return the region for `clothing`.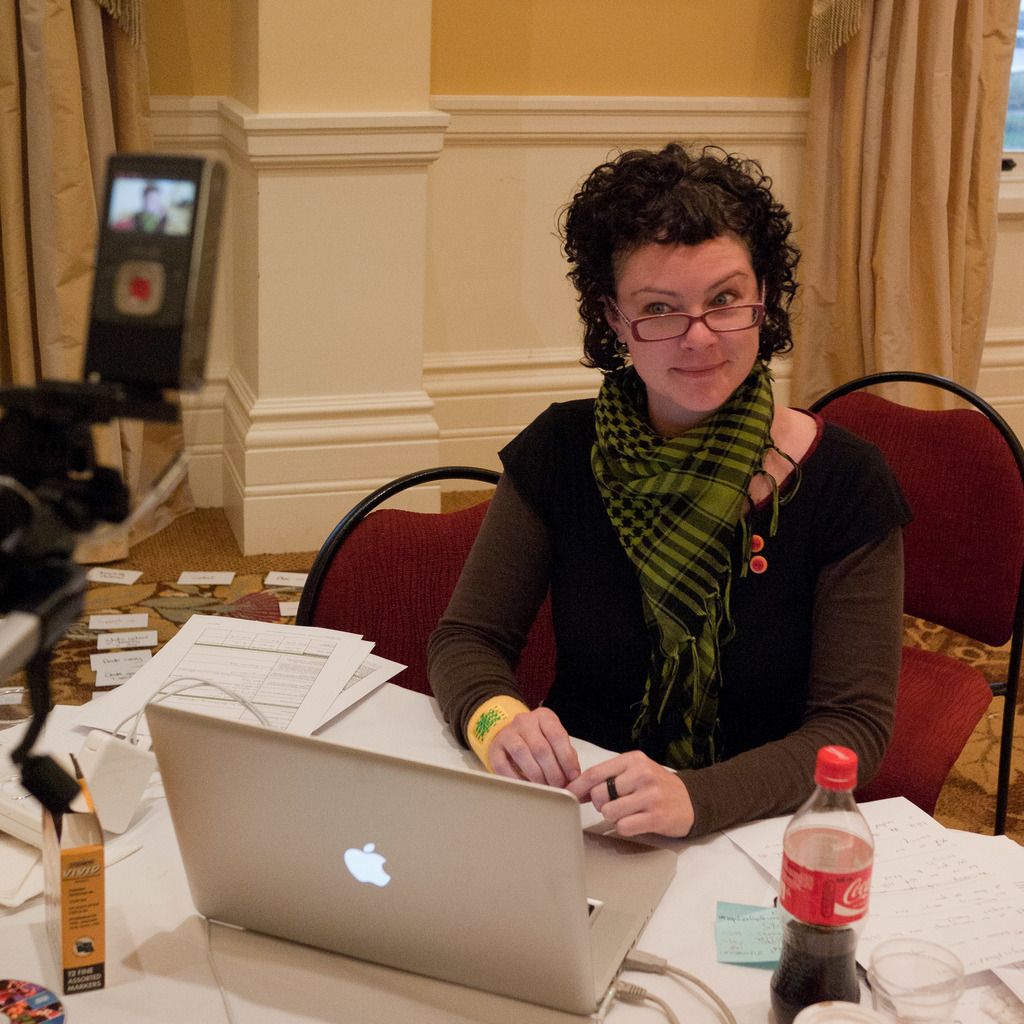
box=[392, 291, 925, 873].
